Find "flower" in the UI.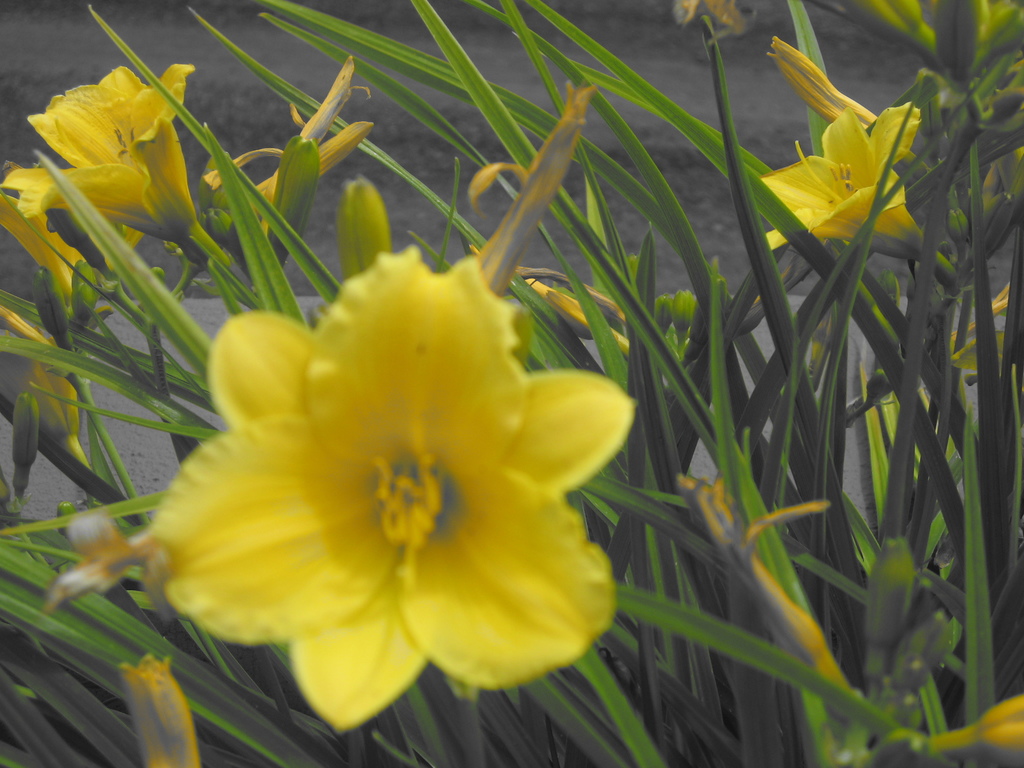
UI element at detection(767, 36, 880, 122).
